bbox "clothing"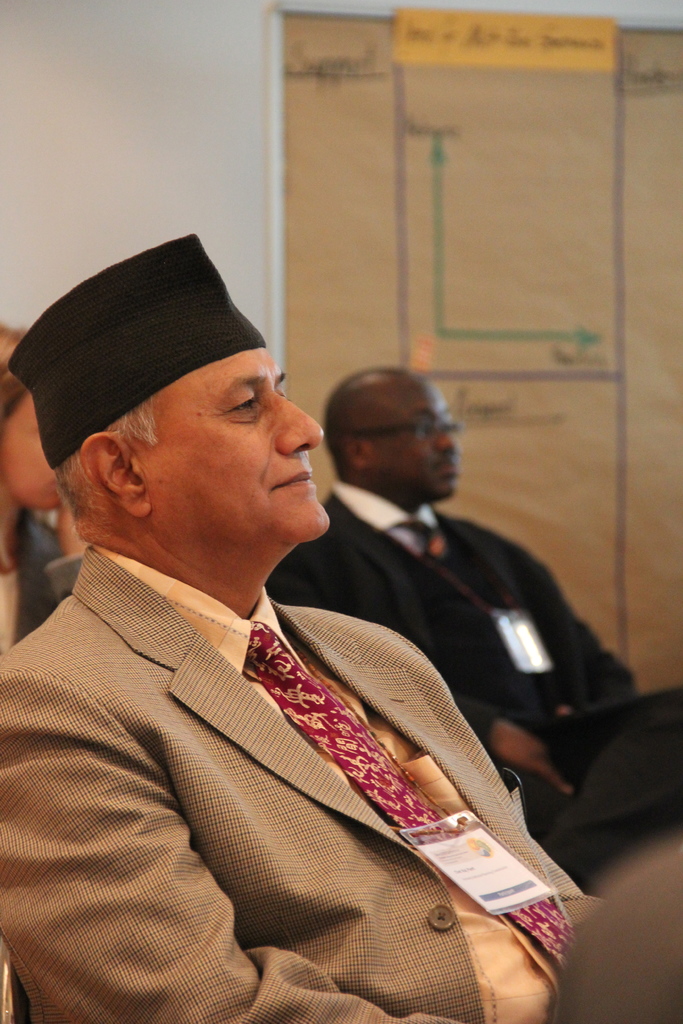
detection(2, 550, 548, 1023)
